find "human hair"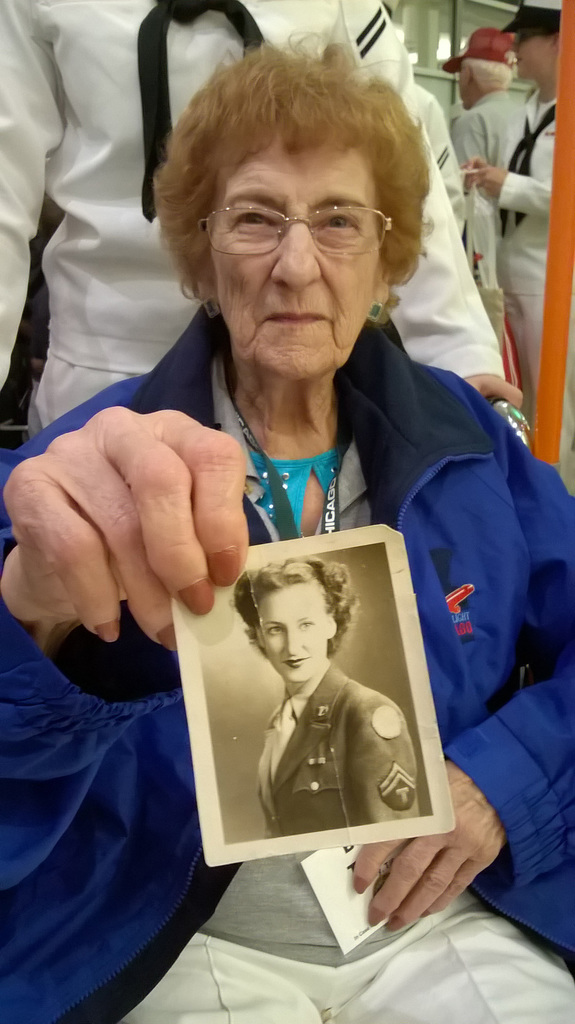
(left=220, top=555, right=362, bottom=690)
